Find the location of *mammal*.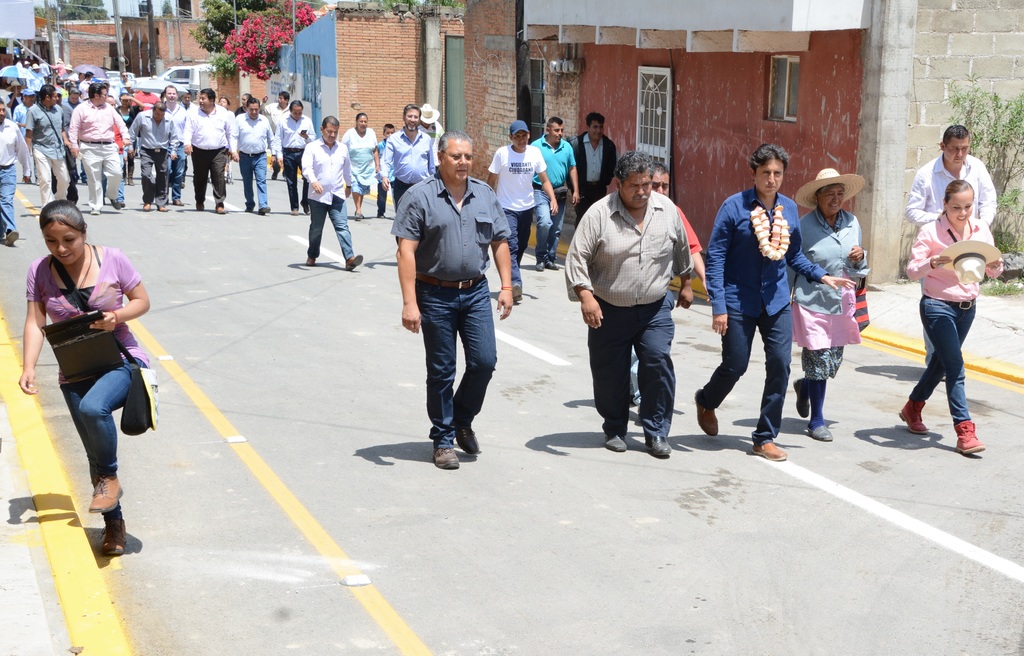
Location: region(566, 115, 618, 226).
